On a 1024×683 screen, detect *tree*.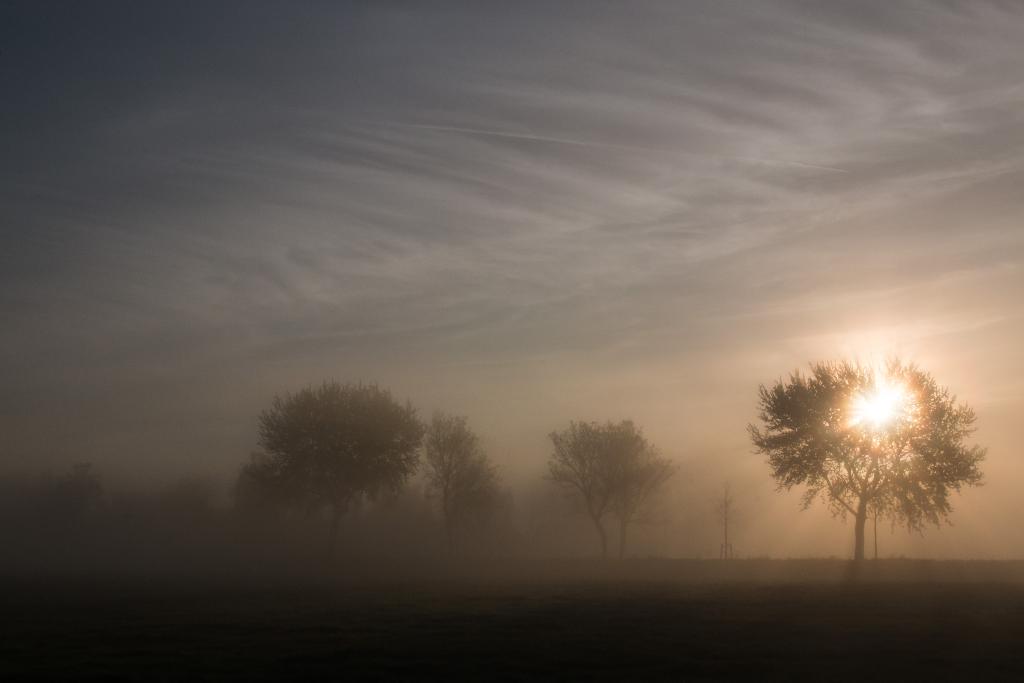
406,409,516,562.
